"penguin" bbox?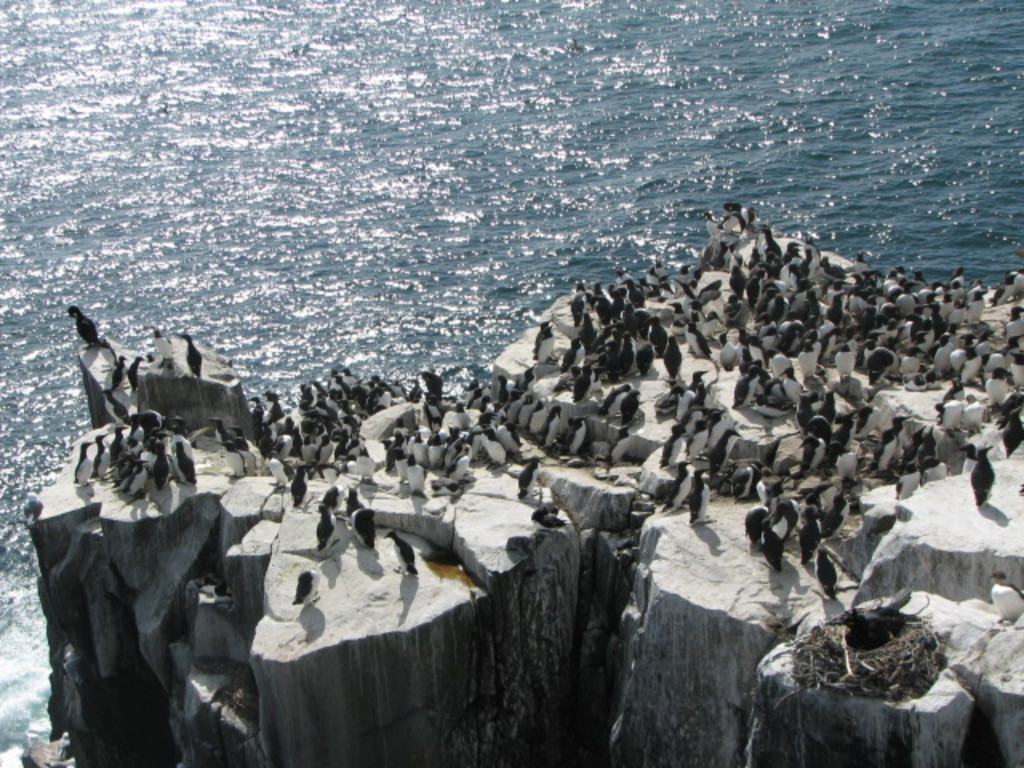
344:506:374:555
